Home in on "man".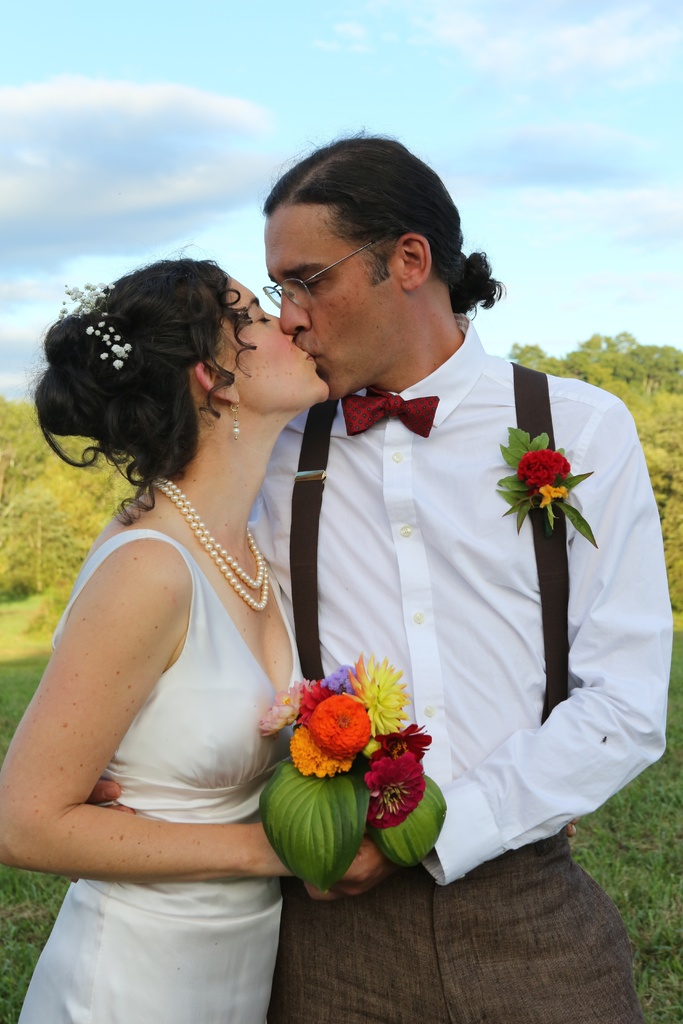
Homed in at (241, 125, 681, 1023).
